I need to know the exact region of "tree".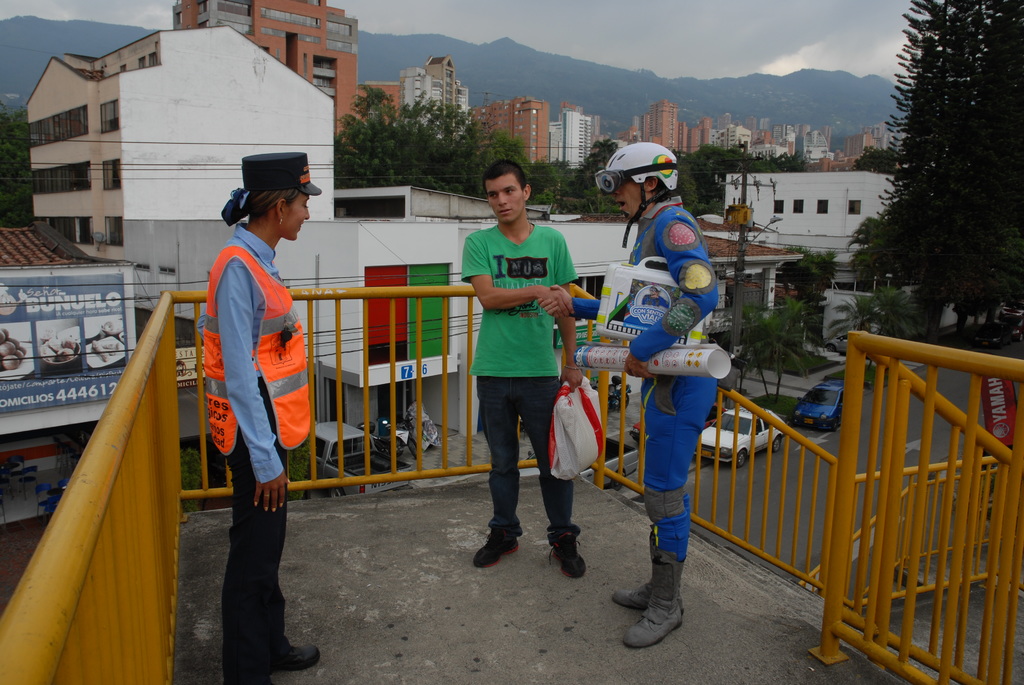
Region: [577, 142, 627, 214].
